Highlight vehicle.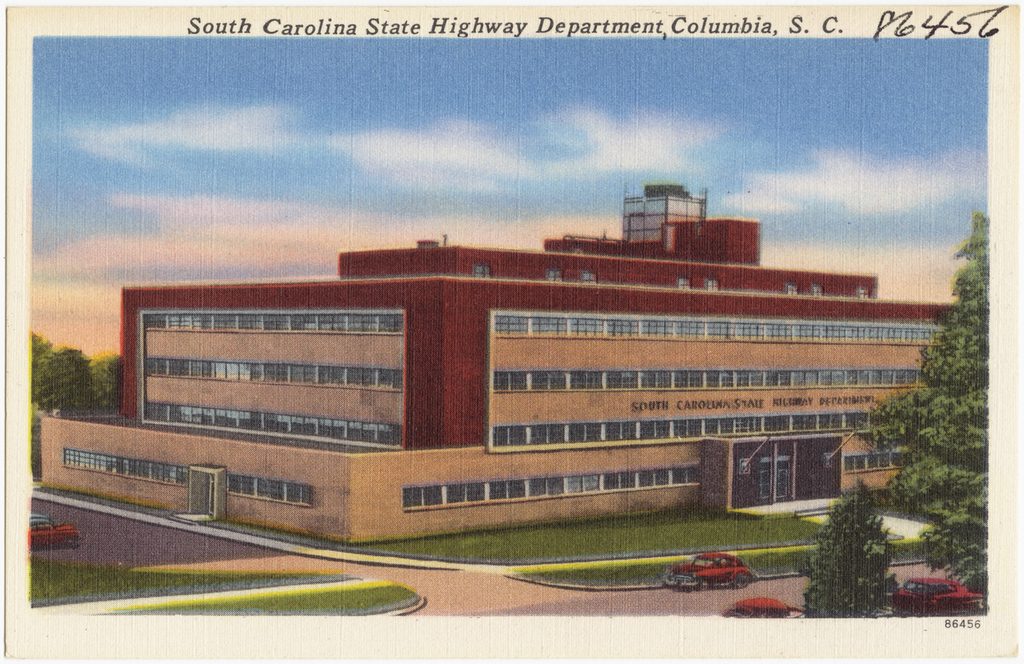
Highlighted region: rect(32, 513, 47, 521).
